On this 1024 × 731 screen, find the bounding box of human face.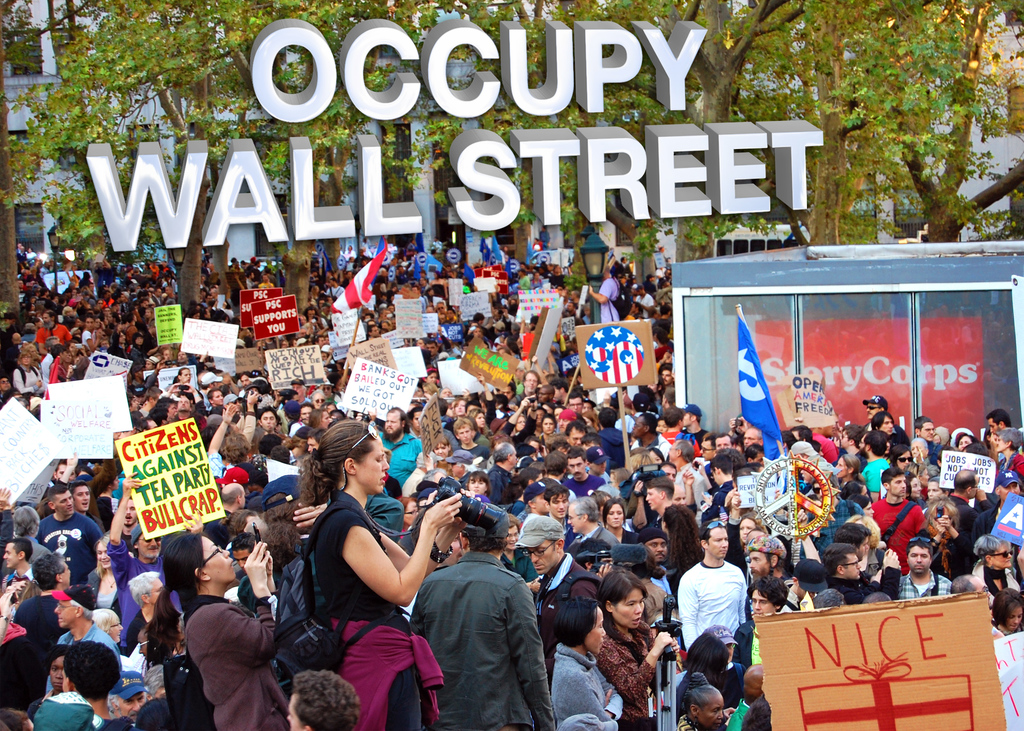
Bounding box: <region>529, 543, 561, 574</region>.
